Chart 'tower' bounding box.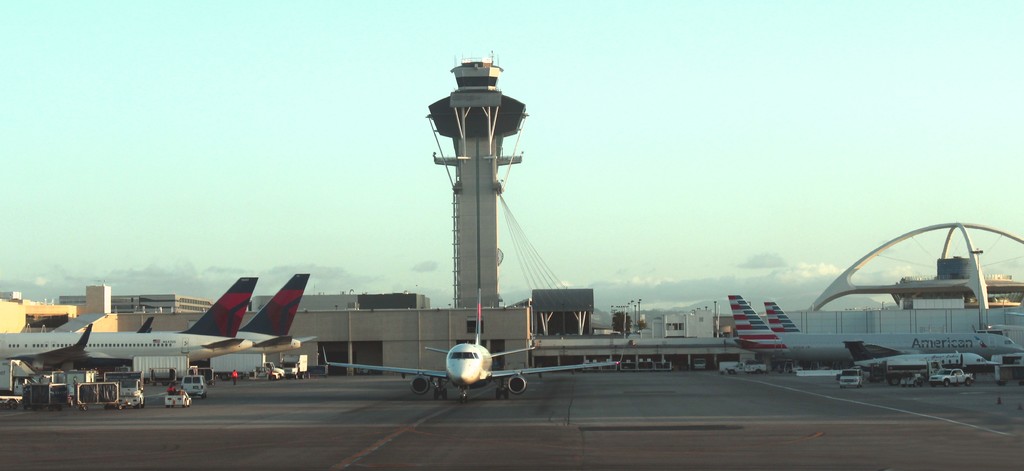
Charted: 423, 51, 529, 315.
